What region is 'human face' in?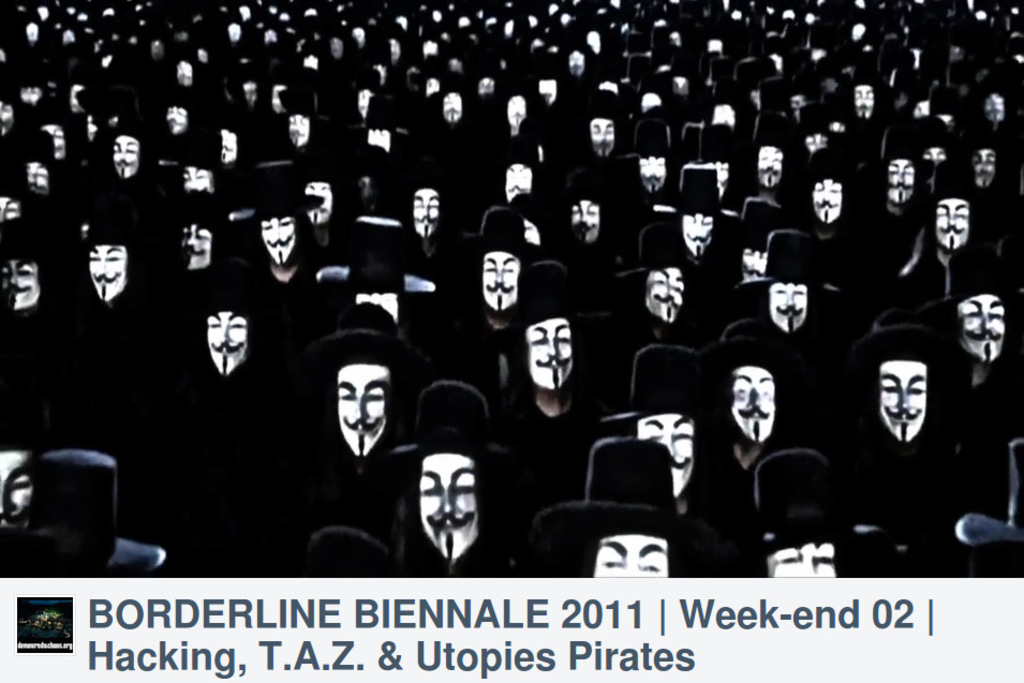
bbox(420, 452, 480, 560).
